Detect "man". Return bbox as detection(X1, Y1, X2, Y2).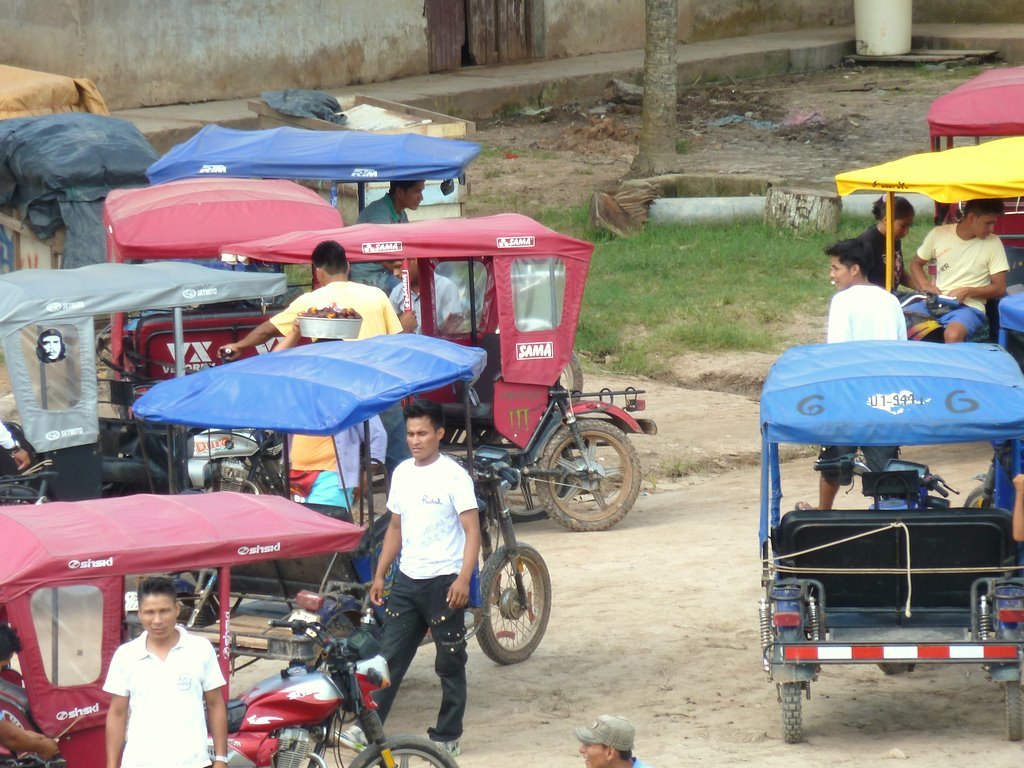
detection(361, 400, 482, 754).
